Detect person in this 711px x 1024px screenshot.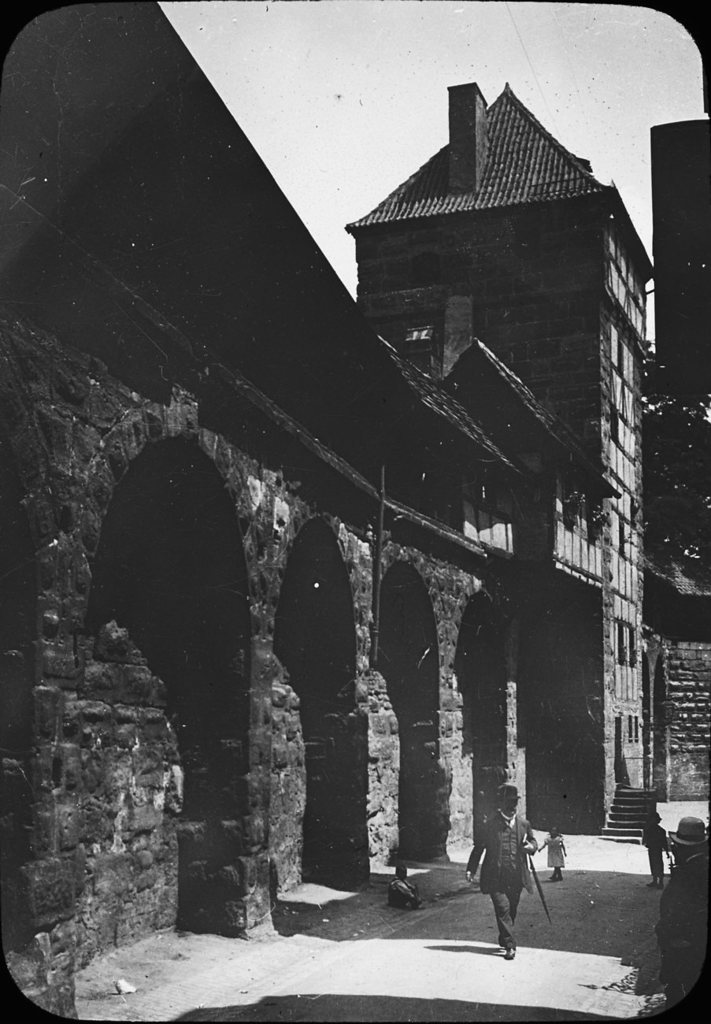
Detection: 661:811:710:1023.
